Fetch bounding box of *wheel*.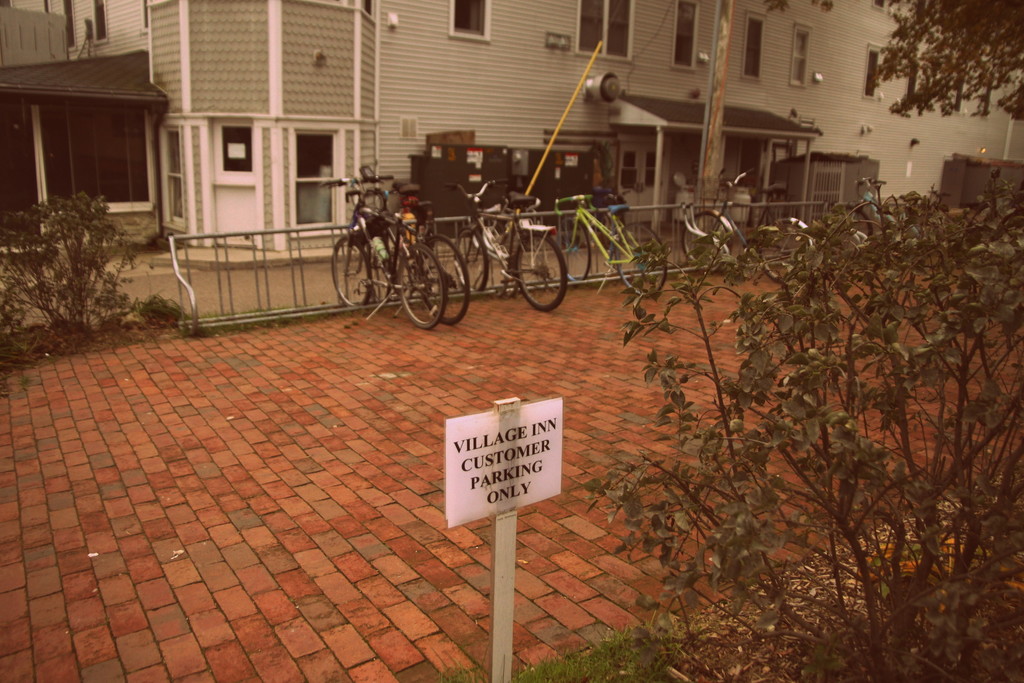
Bbox: bbox(446, 227, 496, 293).
